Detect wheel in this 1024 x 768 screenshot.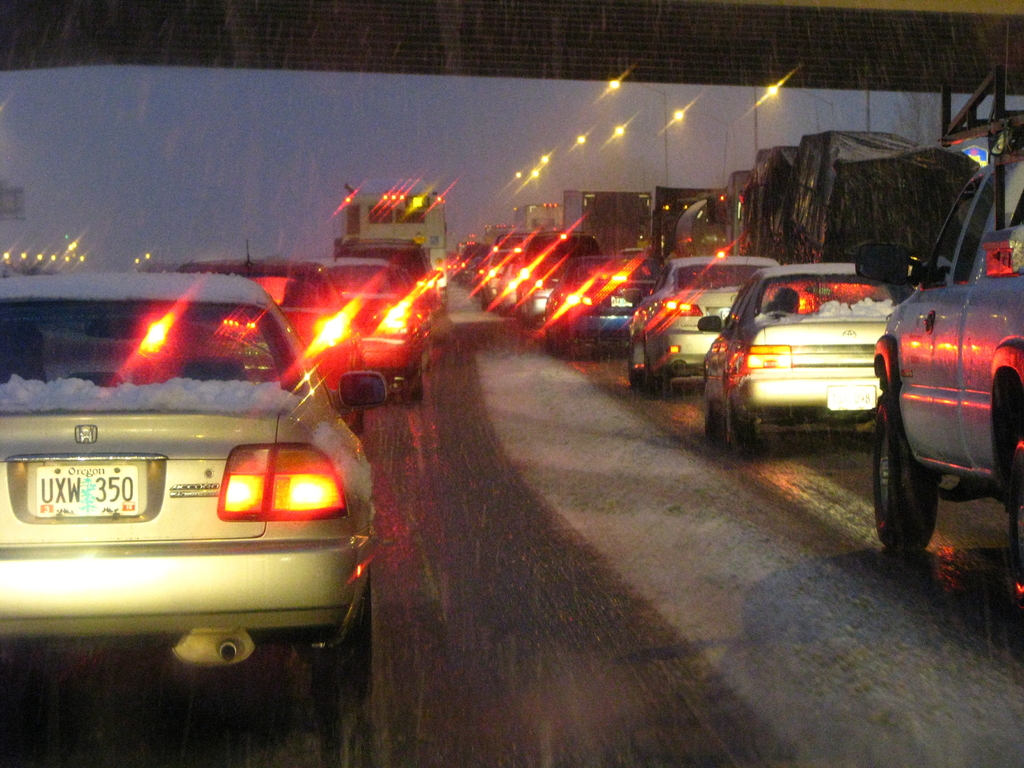
Detection: Rect(721, 408, 760, 456).
